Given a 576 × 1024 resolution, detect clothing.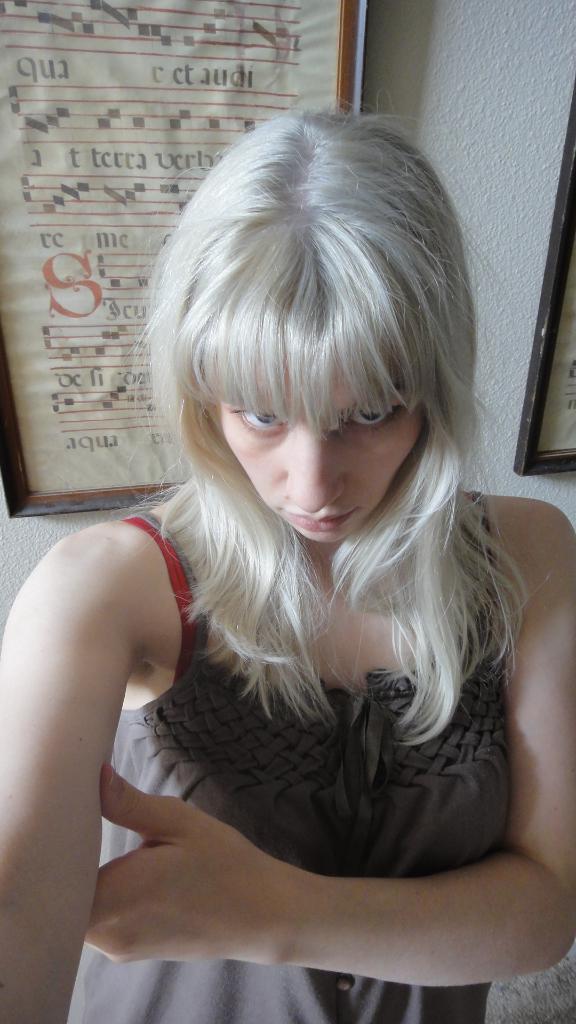
bbox=[49, 611, 556, 943].
